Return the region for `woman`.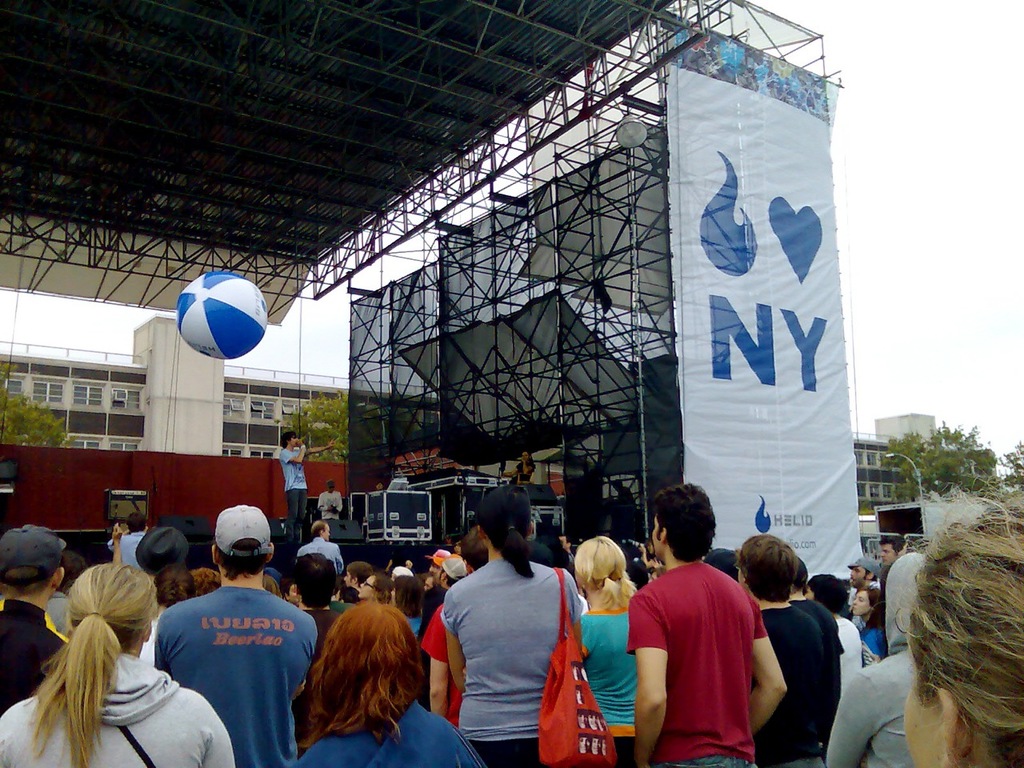
0 563 233 767.
